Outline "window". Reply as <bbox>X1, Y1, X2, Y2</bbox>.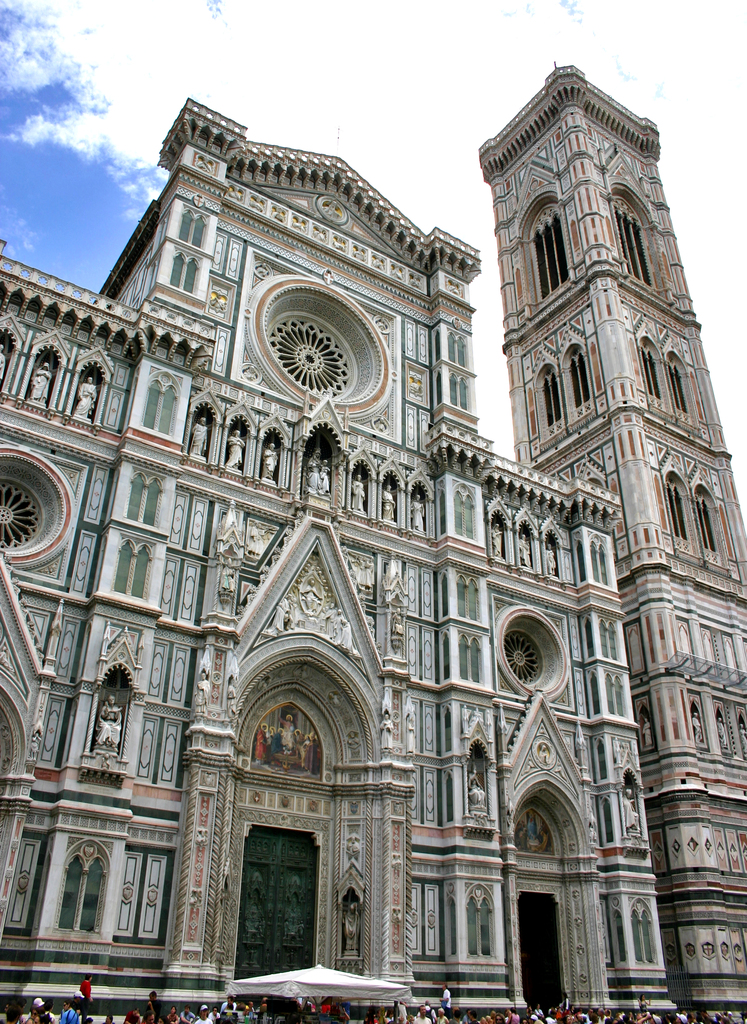
<bbox>670, 362, 695, 417</bbox>.
